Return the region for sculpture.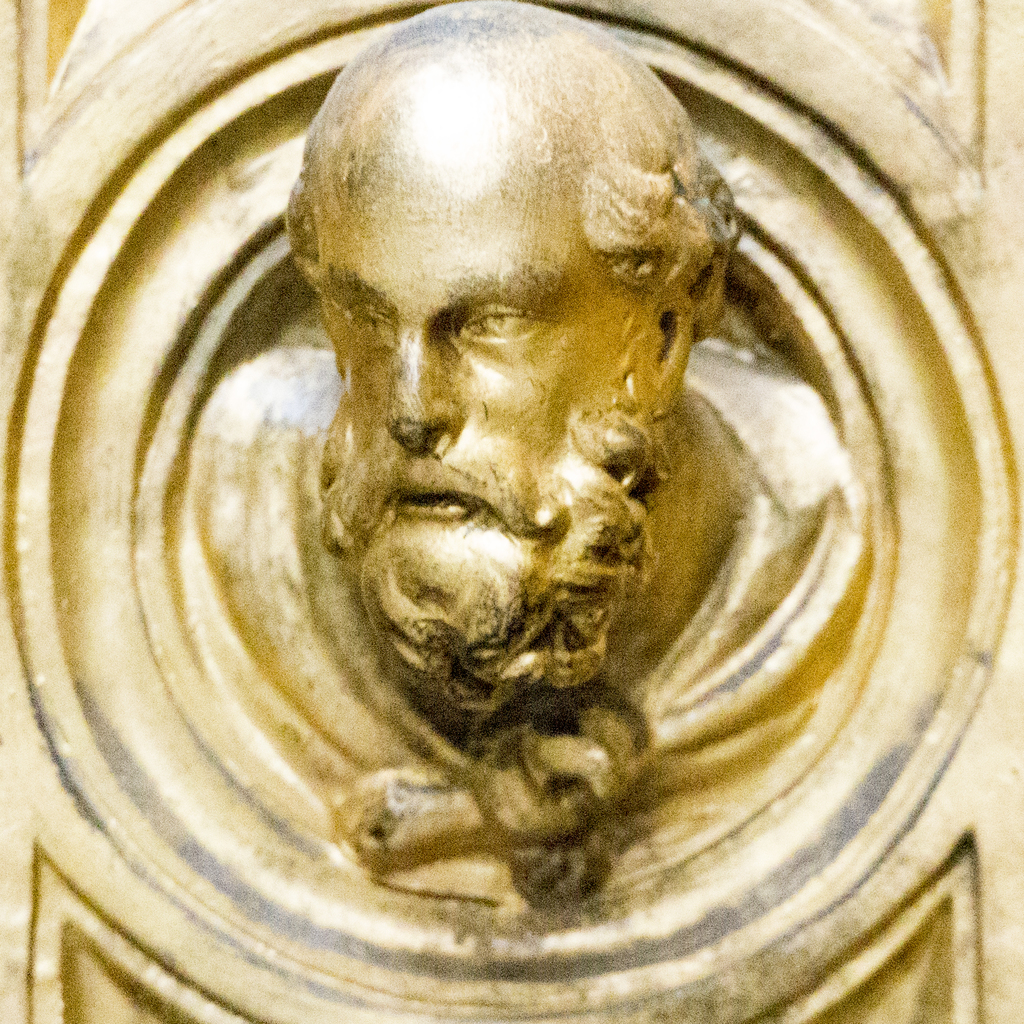
Rect(277, 0, 755, 900).
